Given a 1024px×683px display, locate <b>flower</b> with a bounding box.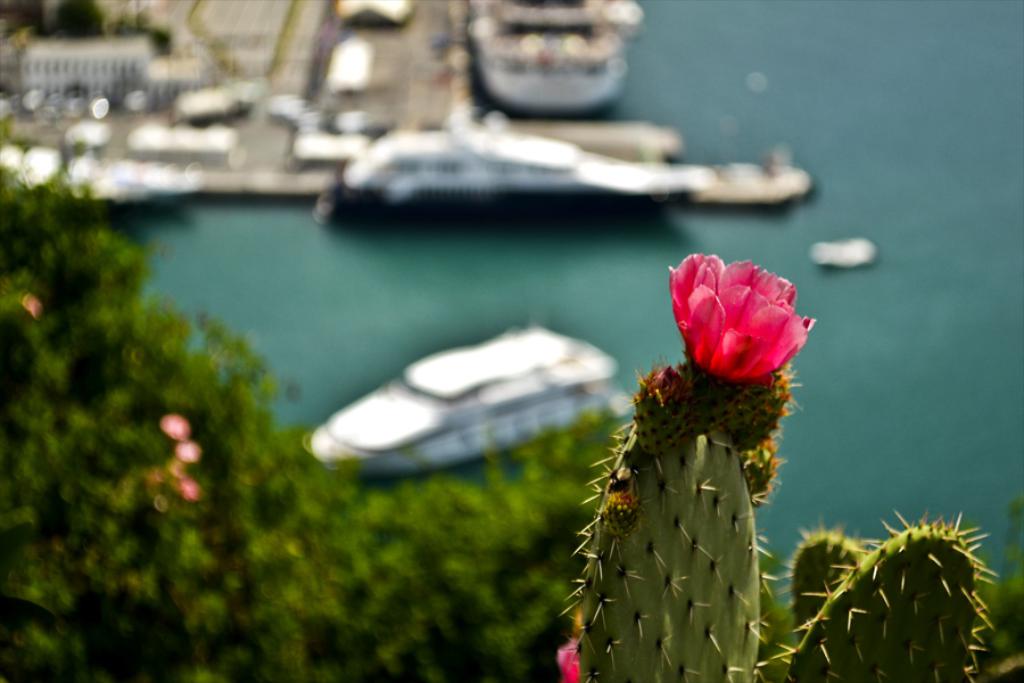
Located: Rect(156, 413, 184, 441).
